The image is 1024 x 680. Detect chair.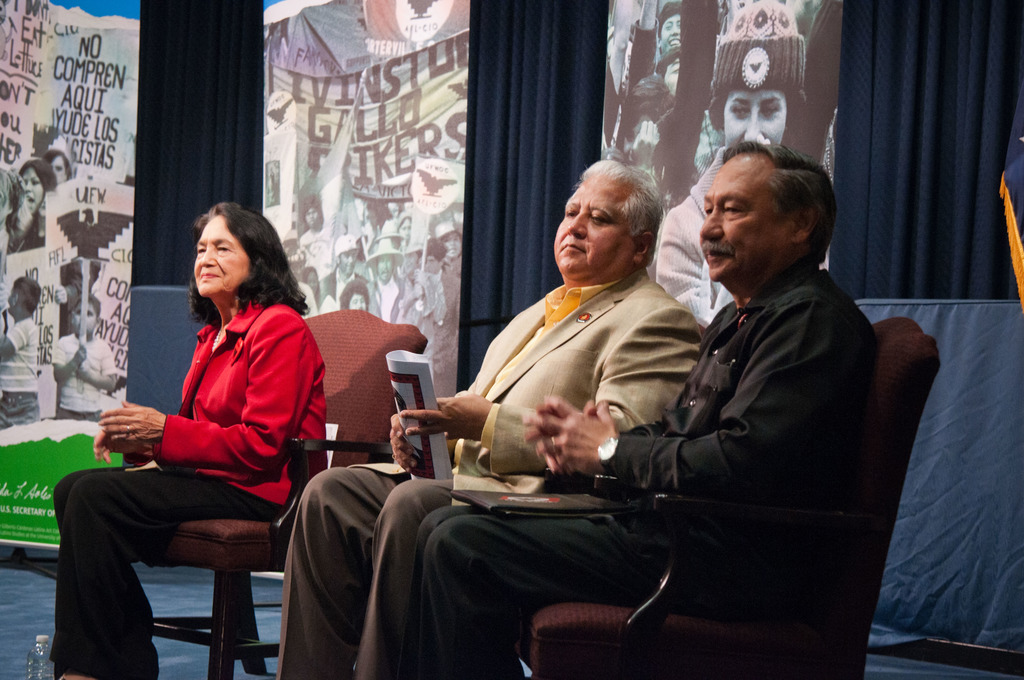
Detection: box=[525, 222, 930, 679].
